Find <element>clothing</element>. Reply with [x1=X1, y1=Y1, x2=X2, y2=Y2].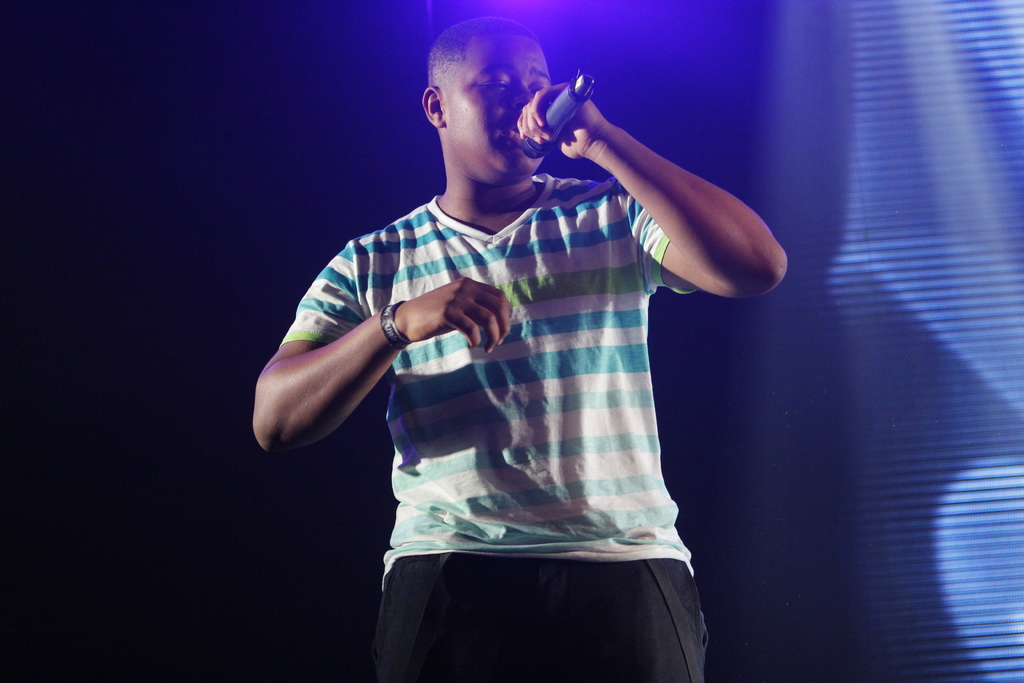
[x1=278, y1=173, x2=698, y2=682].
